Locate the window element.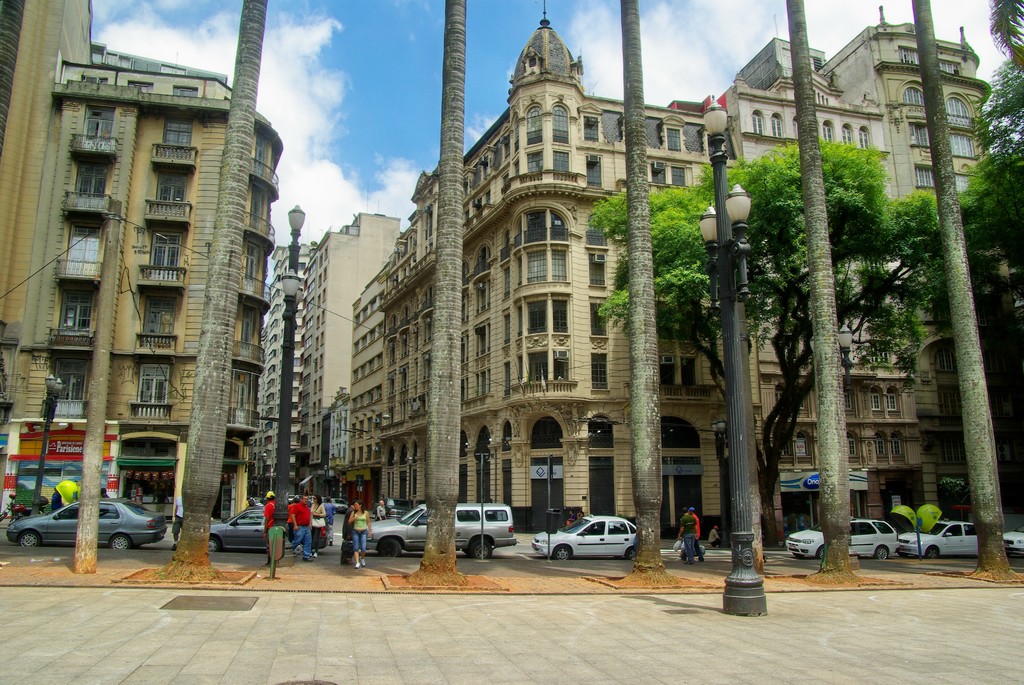
Element bbox: crop(901, 83, 925, 105).
